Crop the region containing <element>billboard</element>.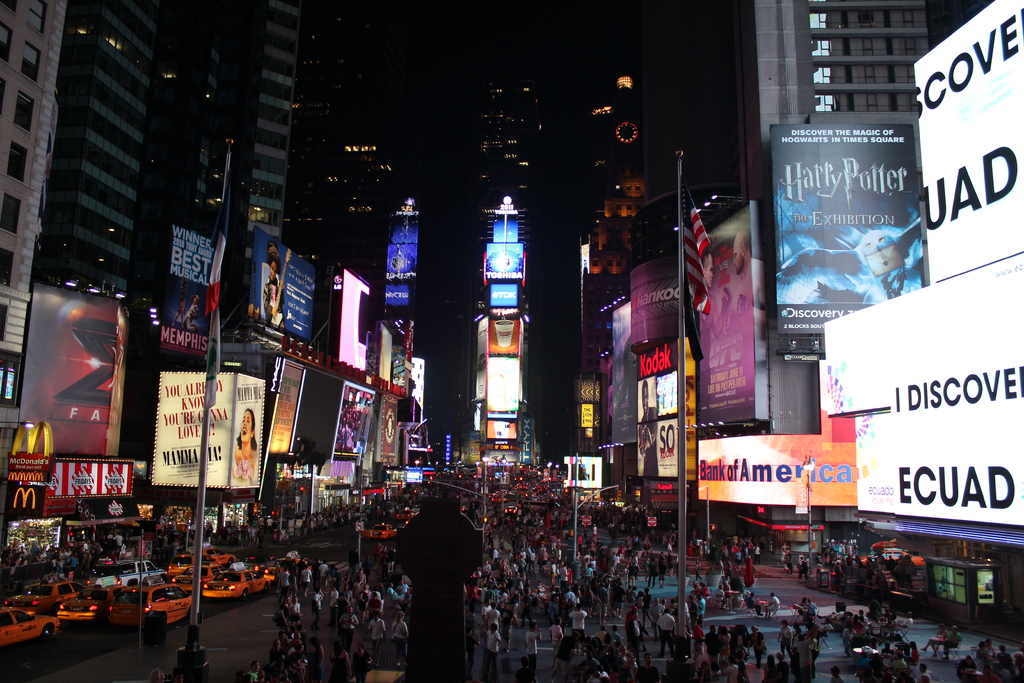
Crop region: Rect(249, 226, 321, 337).
